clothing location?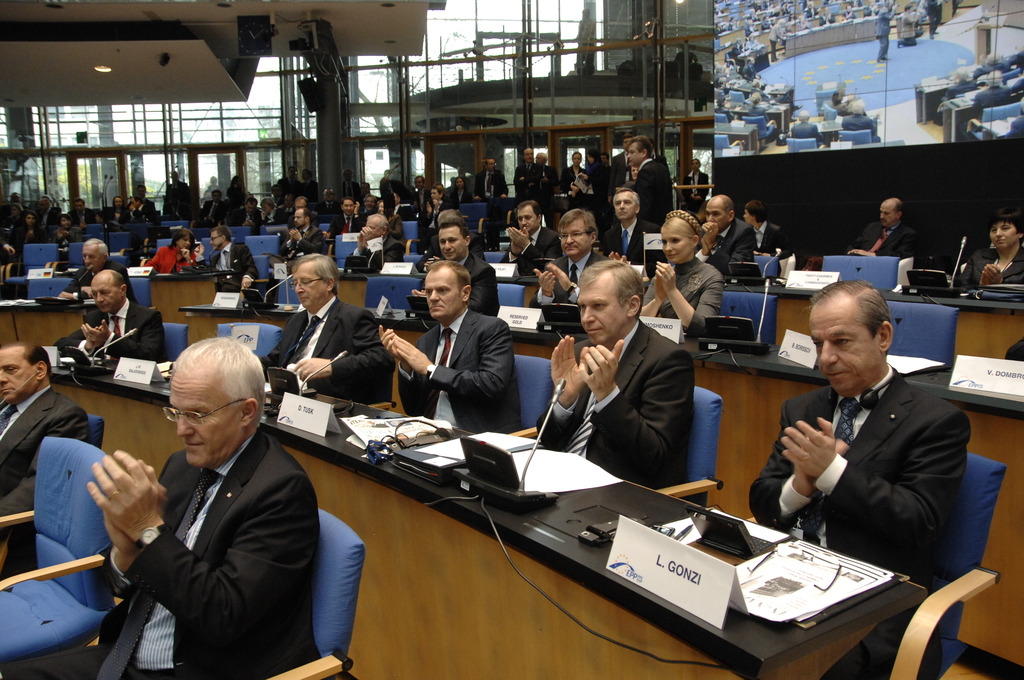
bbox(70, 289, 168, 376)
